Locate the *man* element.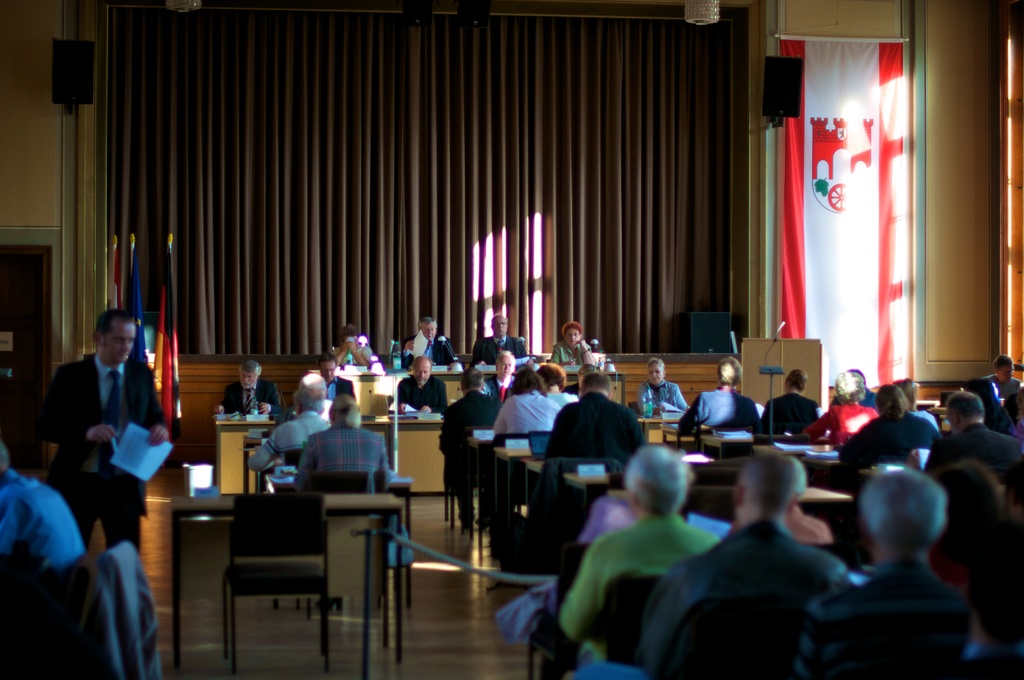
Element bbox: select_region(672, 356, 762, 439).
